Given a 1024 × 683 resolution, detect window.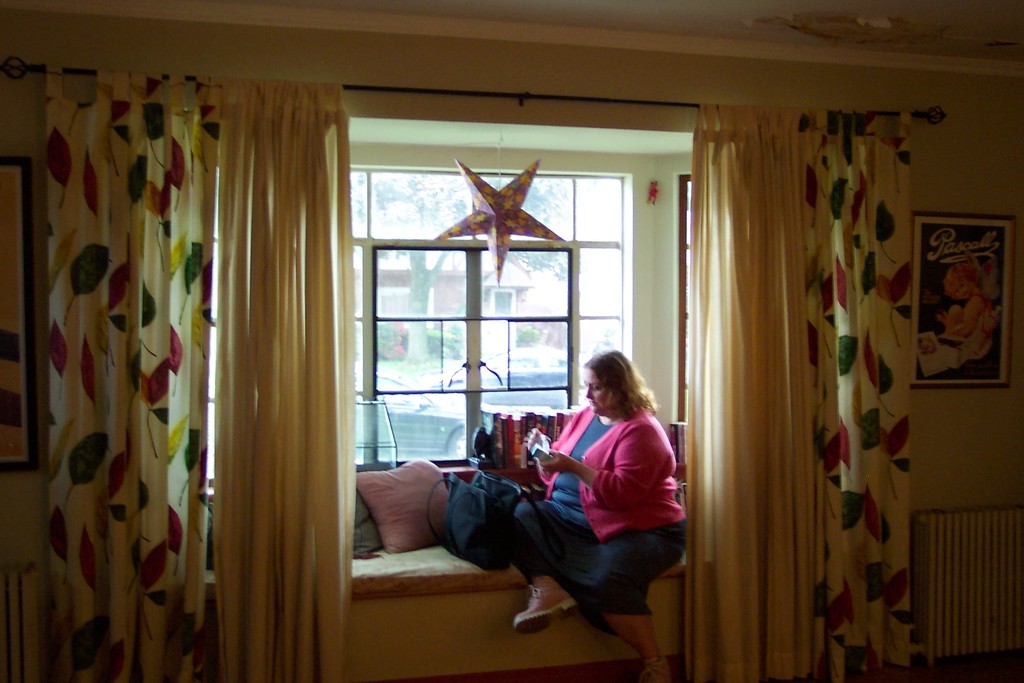
(489,289,510,318).
